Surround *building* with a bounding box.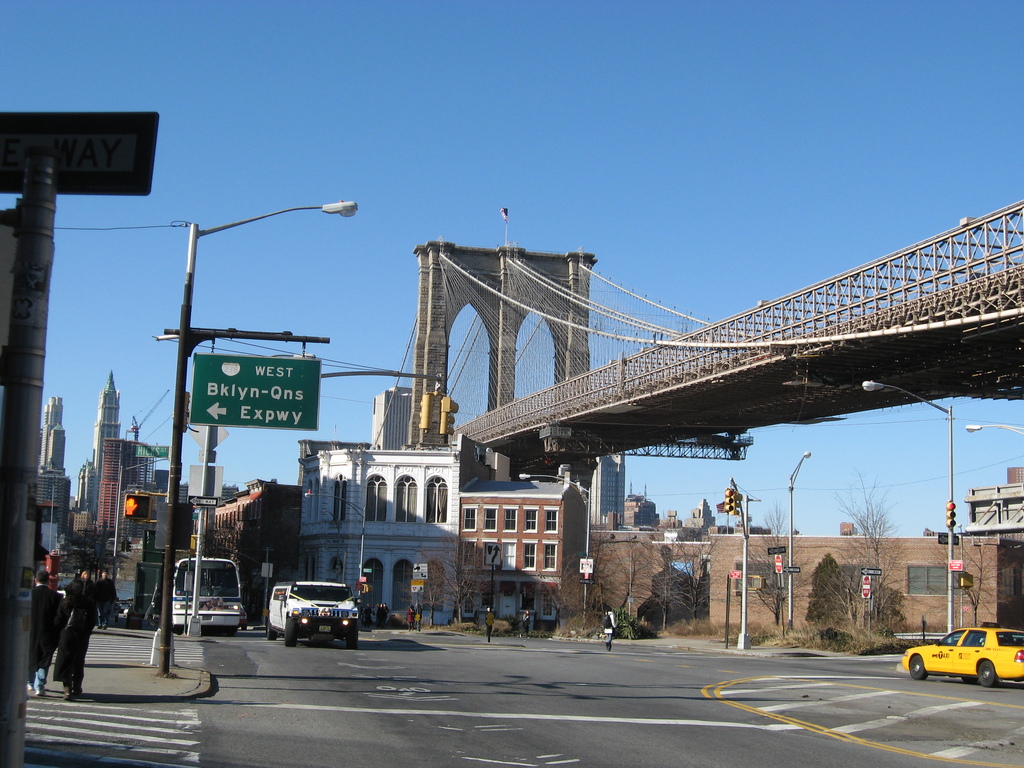
[left=99, top=431, right=141, bottom=543].
